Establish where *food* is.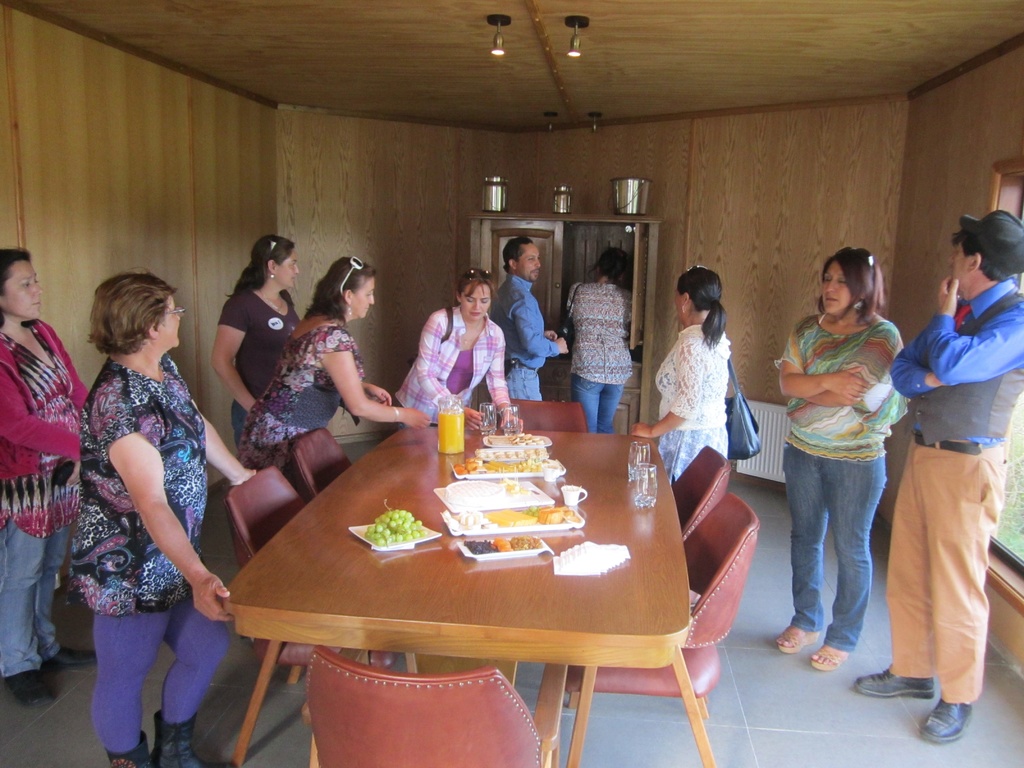
Established at 562:508:579:525.
